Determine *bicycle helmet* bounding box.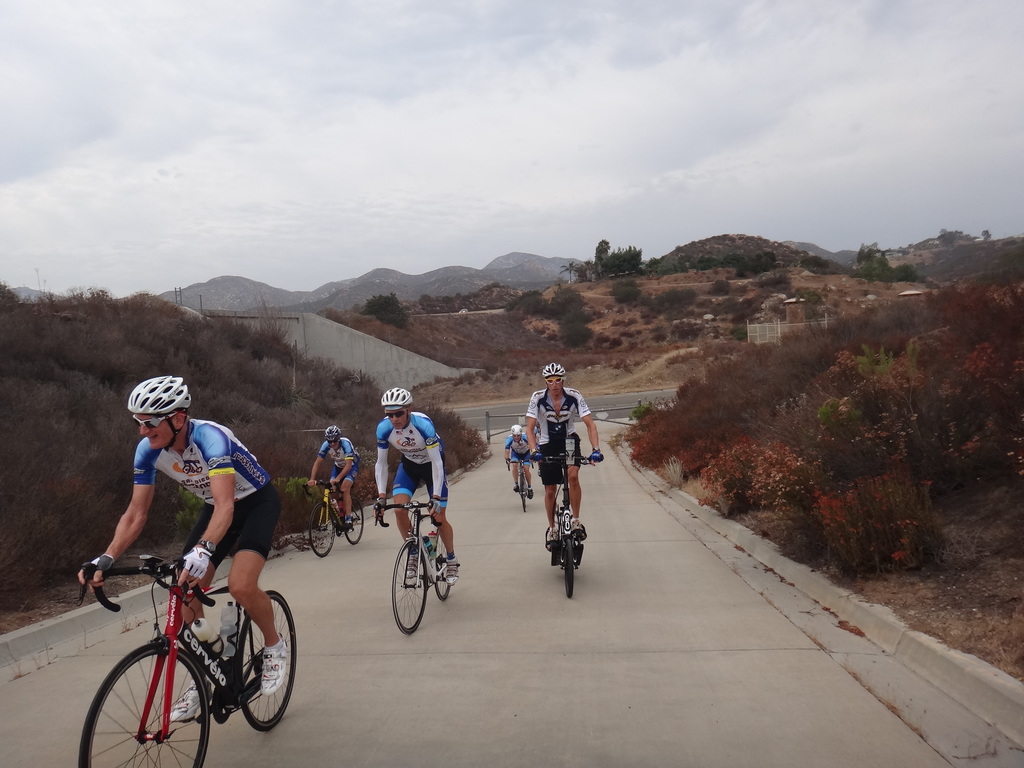
Determined: {"x1": 509, "y1": 421, "x2": 522, "y2": 444}.
